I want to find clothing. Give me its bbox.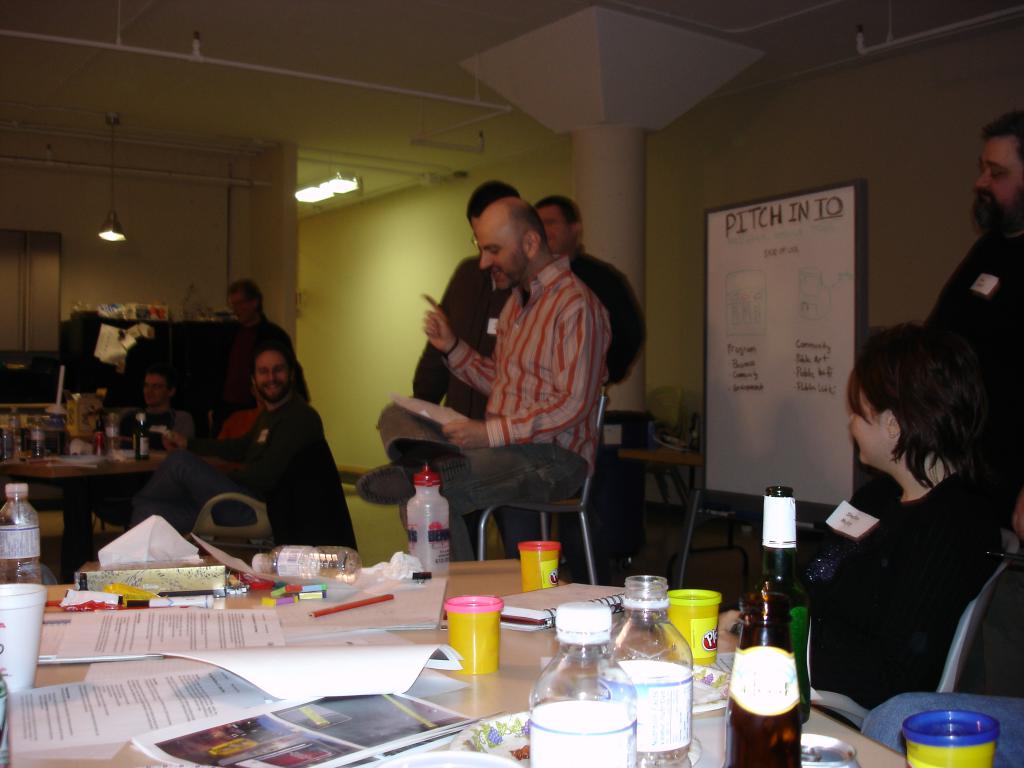
bbox(133, 400, 319, 539).
